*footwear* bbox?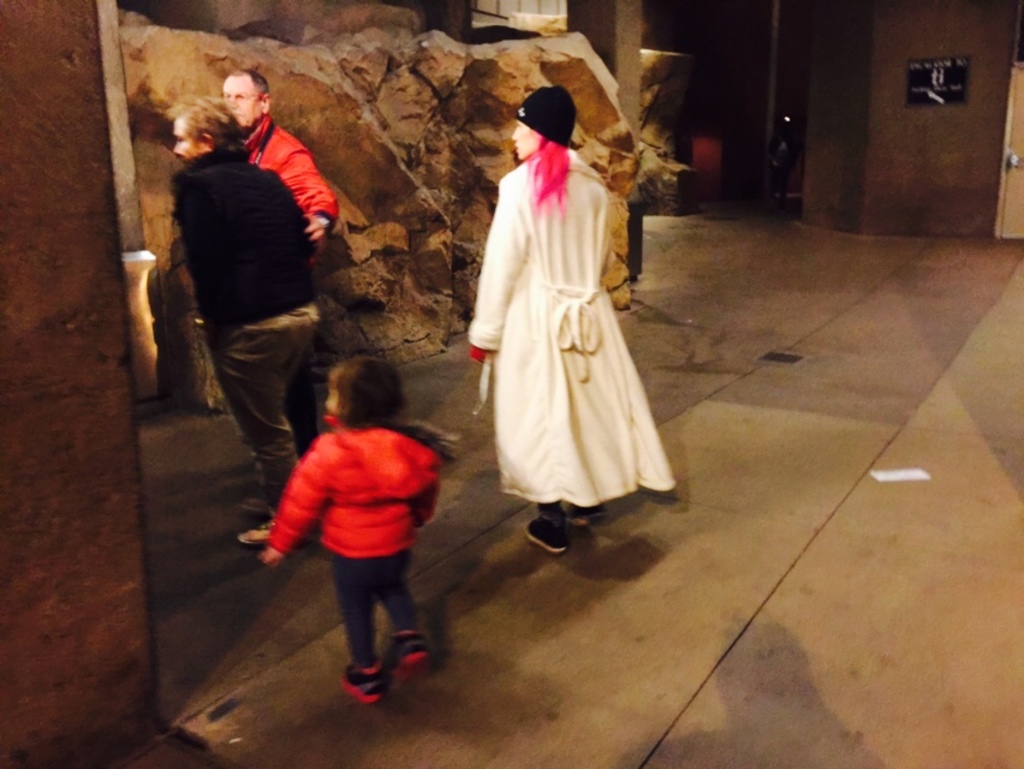
box=[566, 505, 605, 525]
